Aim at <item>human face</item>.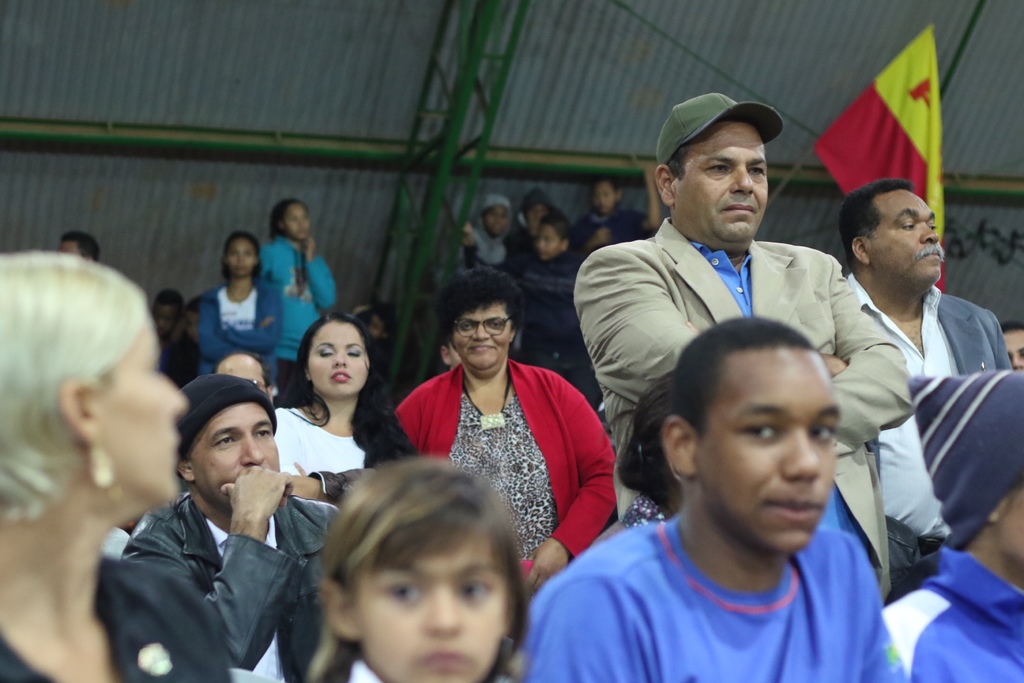
Aimed at rect(1001, 325, 1023, 375).
